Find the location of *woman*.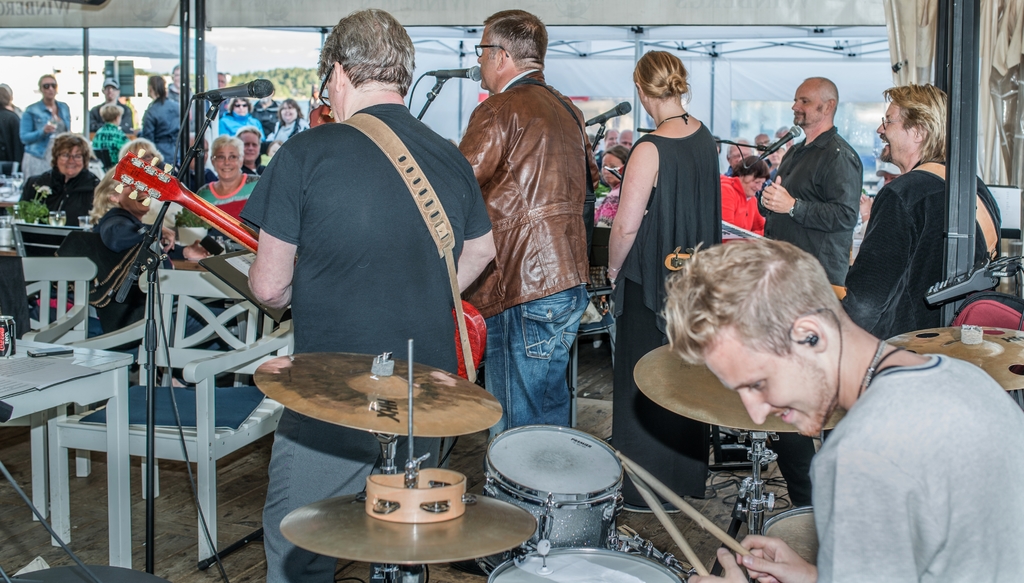
Location: <bbox>12, 136, 95, 219</bbox>.
